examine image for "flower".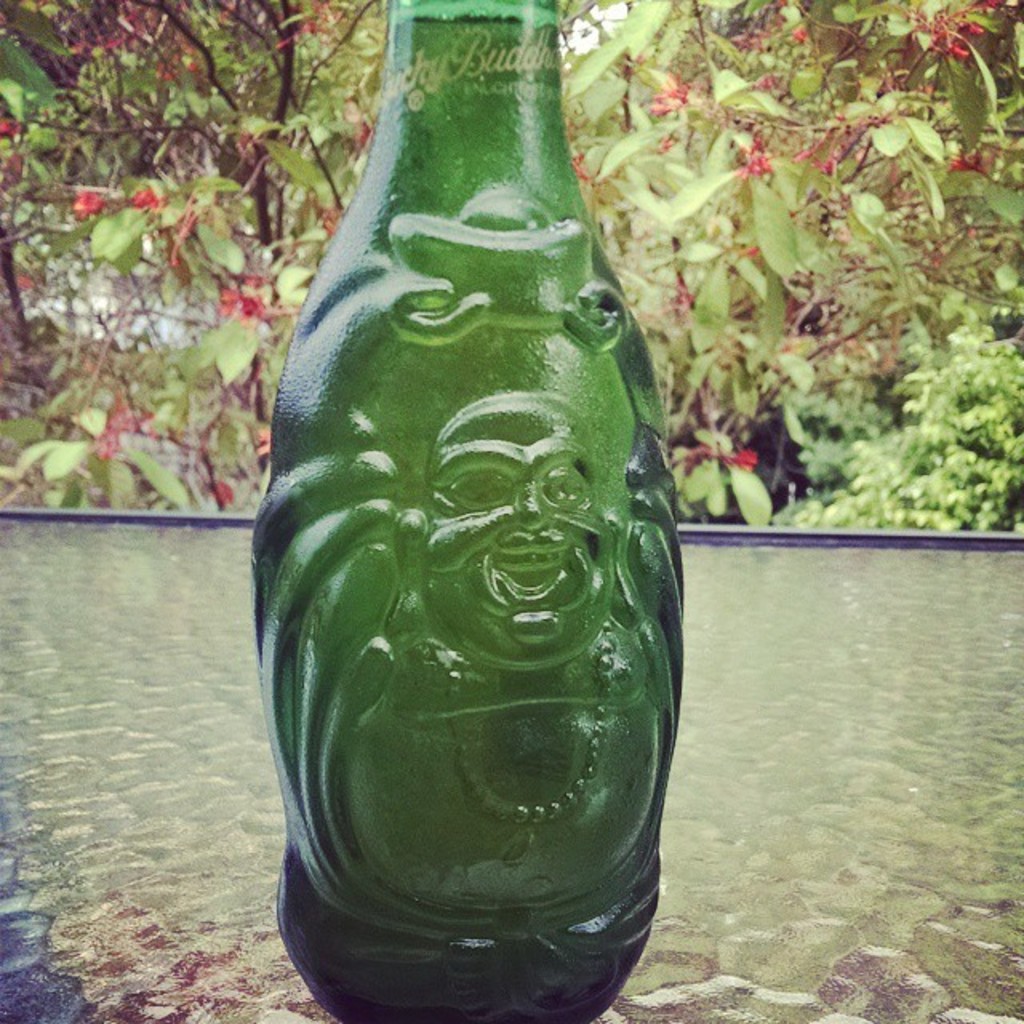
Examination result: {"x1": 747, "y1": 142, "x2": 766, "y2": 178}.
